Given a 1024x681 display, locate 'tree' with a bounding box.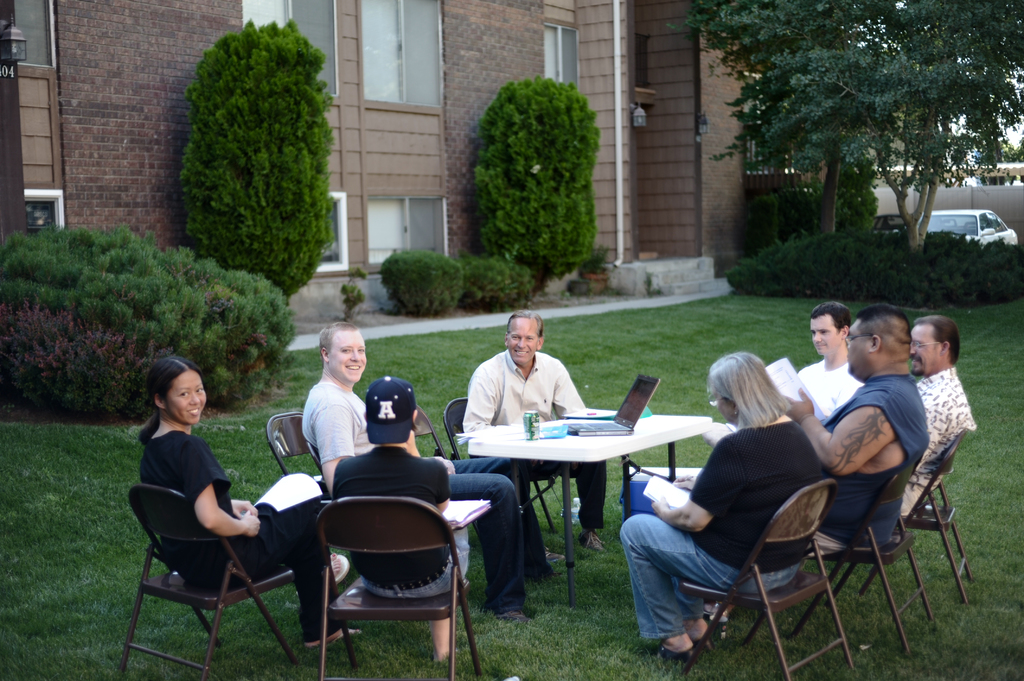
Located: 696:24:1001:269.
